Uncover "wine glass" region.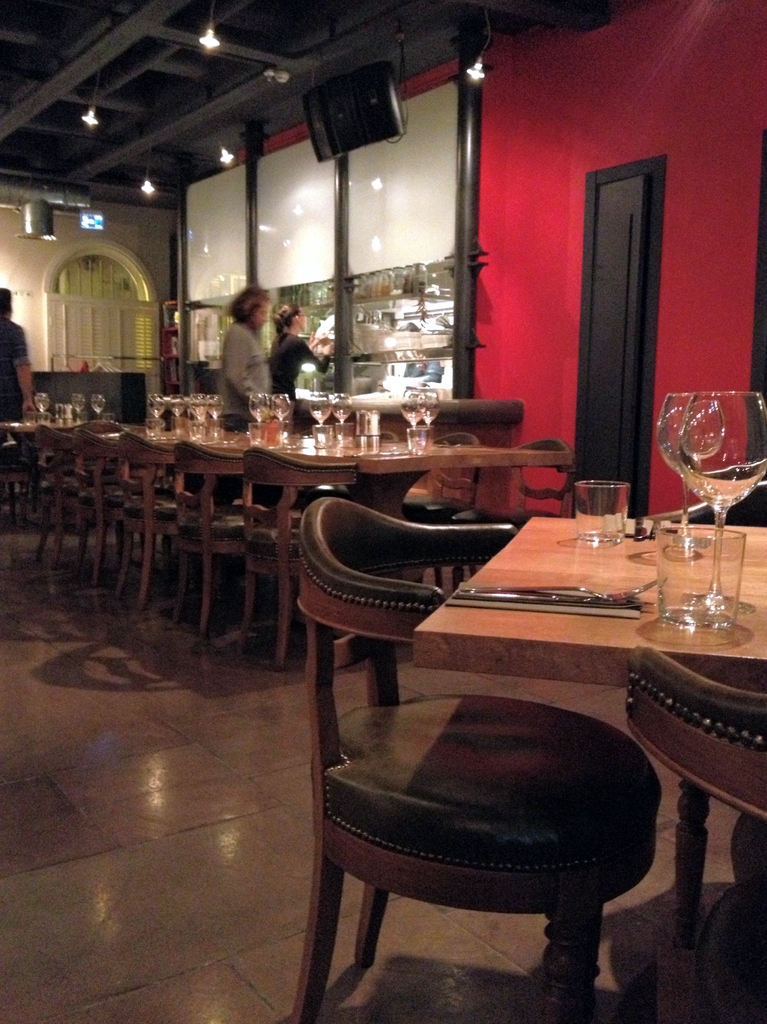
Uncovered: l=70, t=393, r=88, b=423.
